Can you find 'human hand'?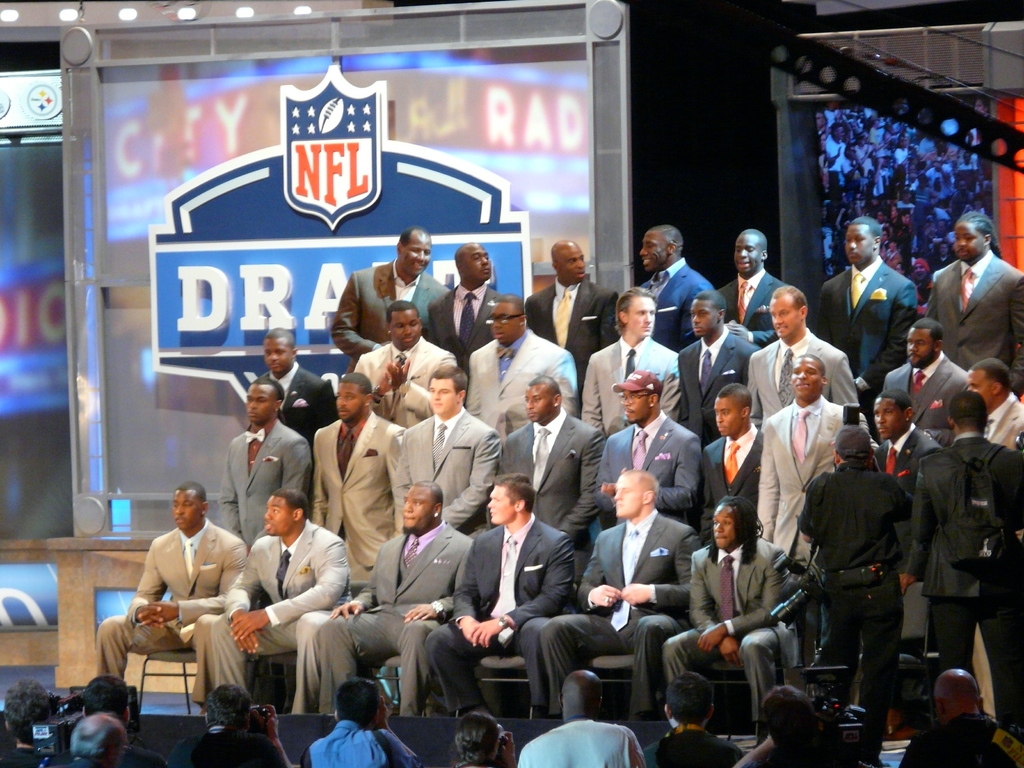
Yes, bounding box: pyautogui.locateOnScreen(622, 584, 653, 609).
